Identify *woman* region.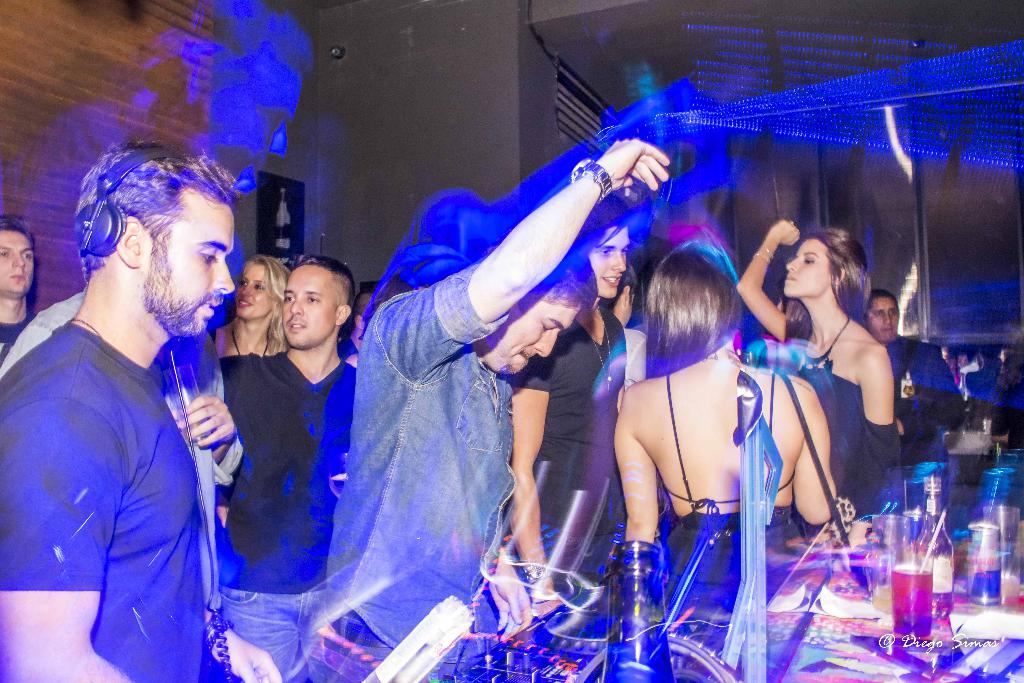
Region: box(609, 224, 844, 605).
